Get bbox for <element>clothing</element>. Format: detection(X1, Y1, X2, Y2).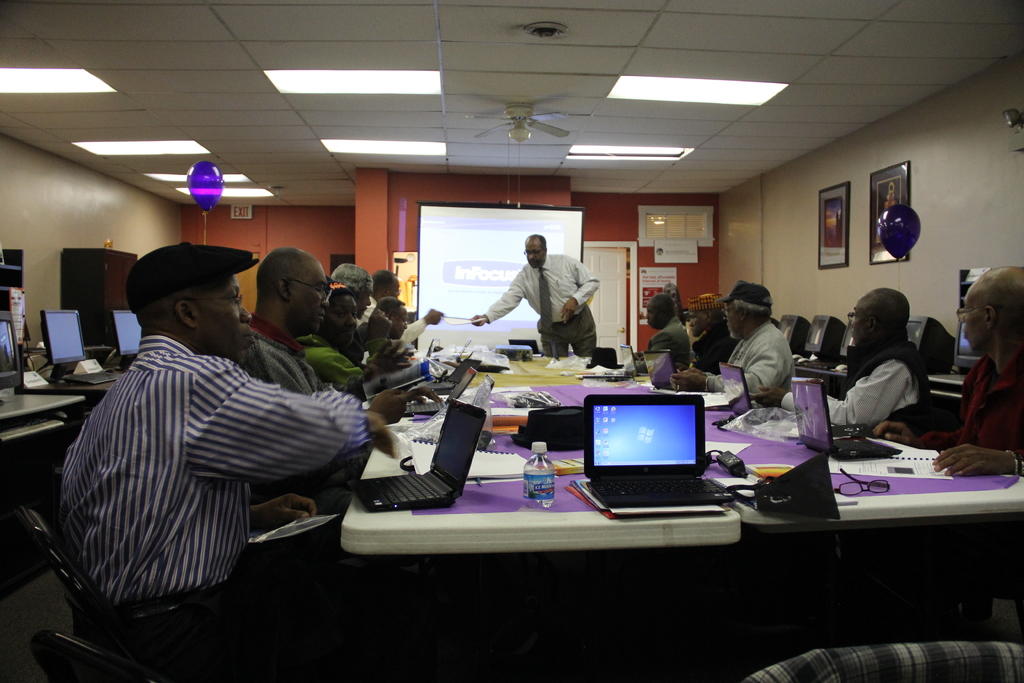
detection(685, 322, 745, 363).
